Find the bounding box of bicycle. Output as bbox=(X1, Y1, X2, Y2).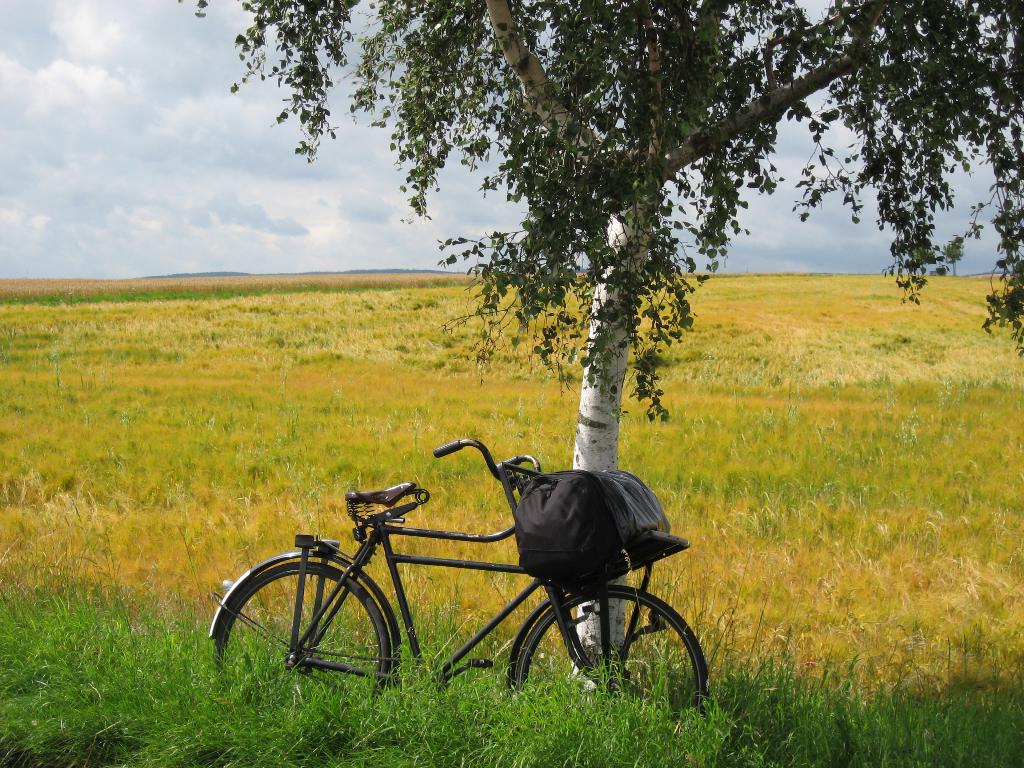
bbox=(213, 451, 728, 713).
